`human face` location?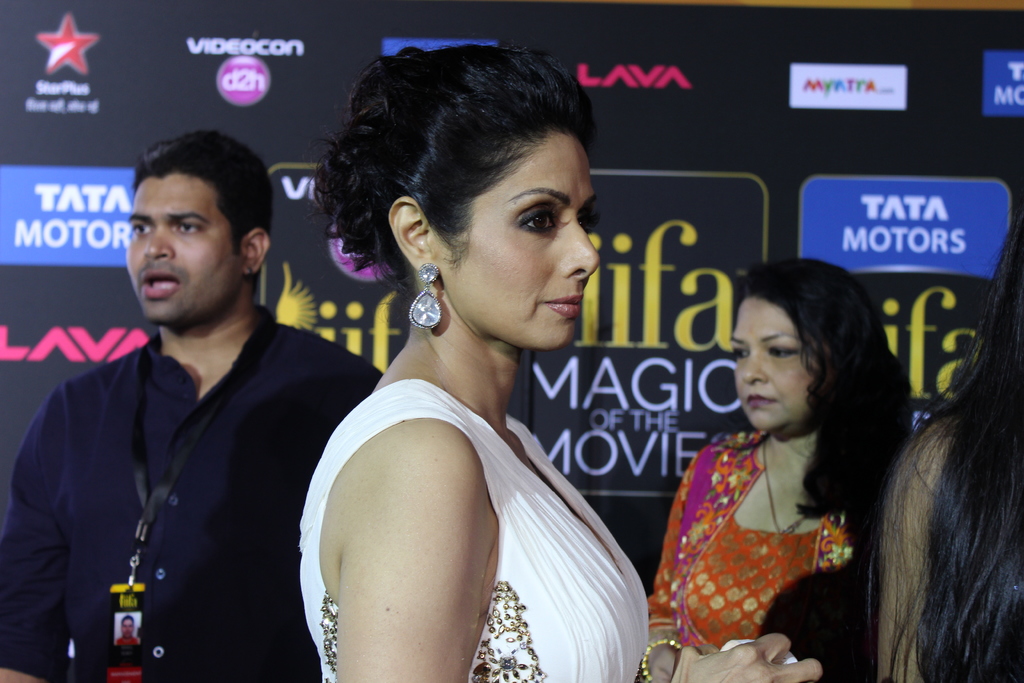
(435, 131, 598, 347)
